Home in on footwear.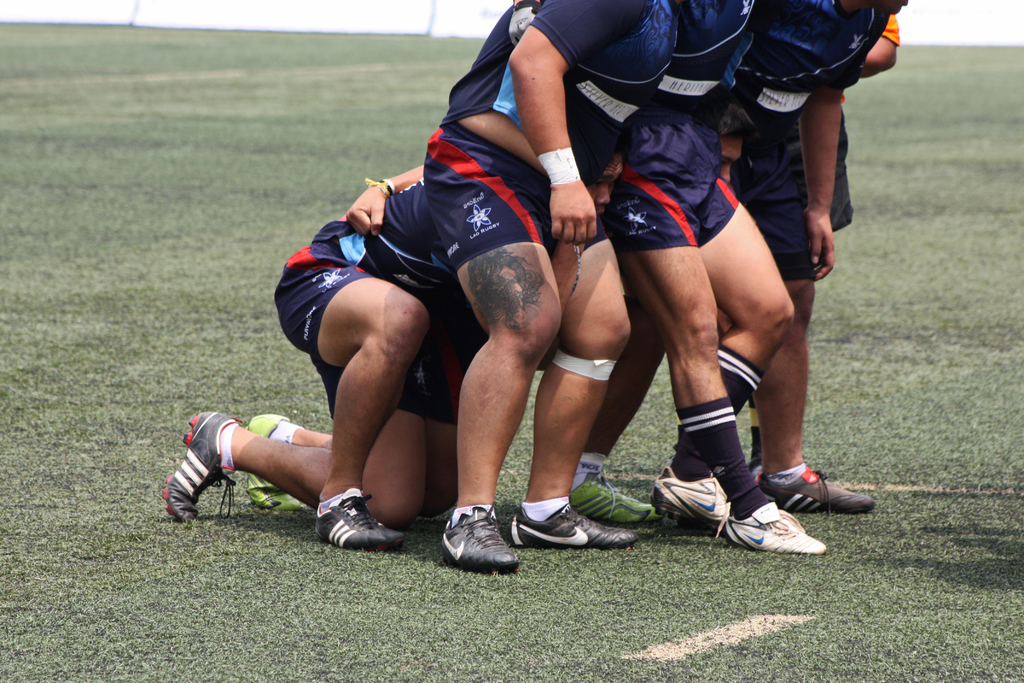
Homed in at 248/415/303/509.
